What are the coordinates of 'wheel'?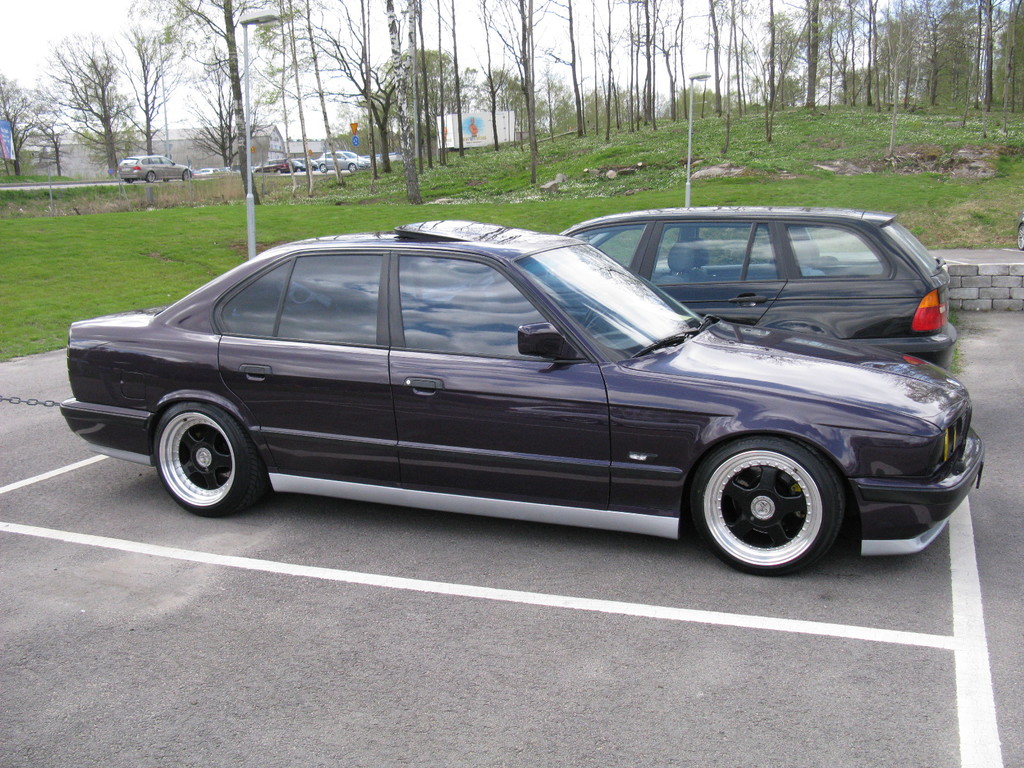
180, 168, 194, 180.
